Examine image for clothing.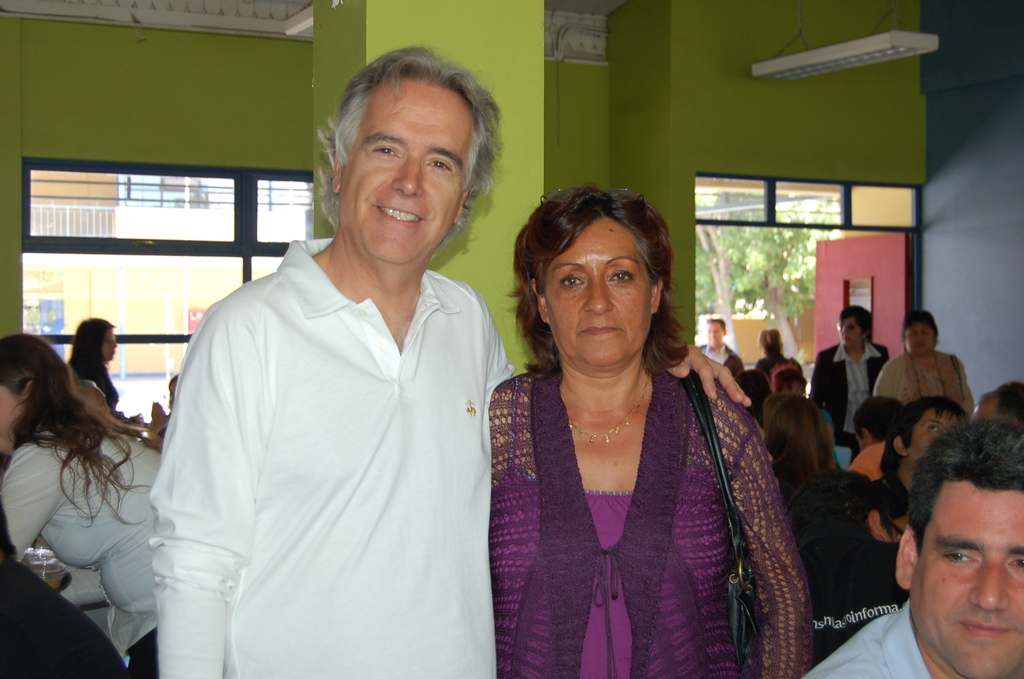
Examination result: [left=693, top=343, right=748, bottom=369].
